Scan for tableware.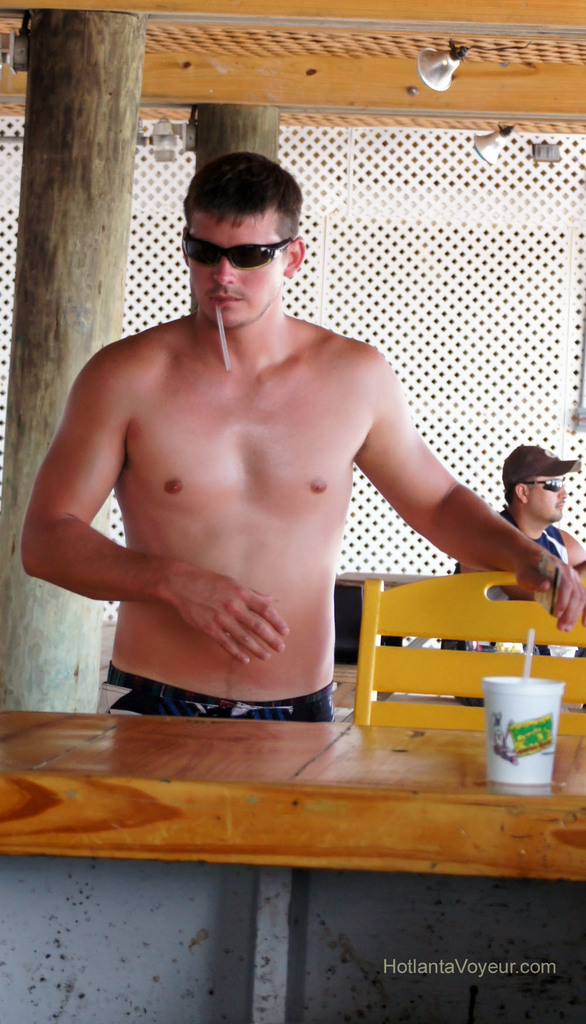
Scan result: <region>487, 662, 579, 790</region>.
